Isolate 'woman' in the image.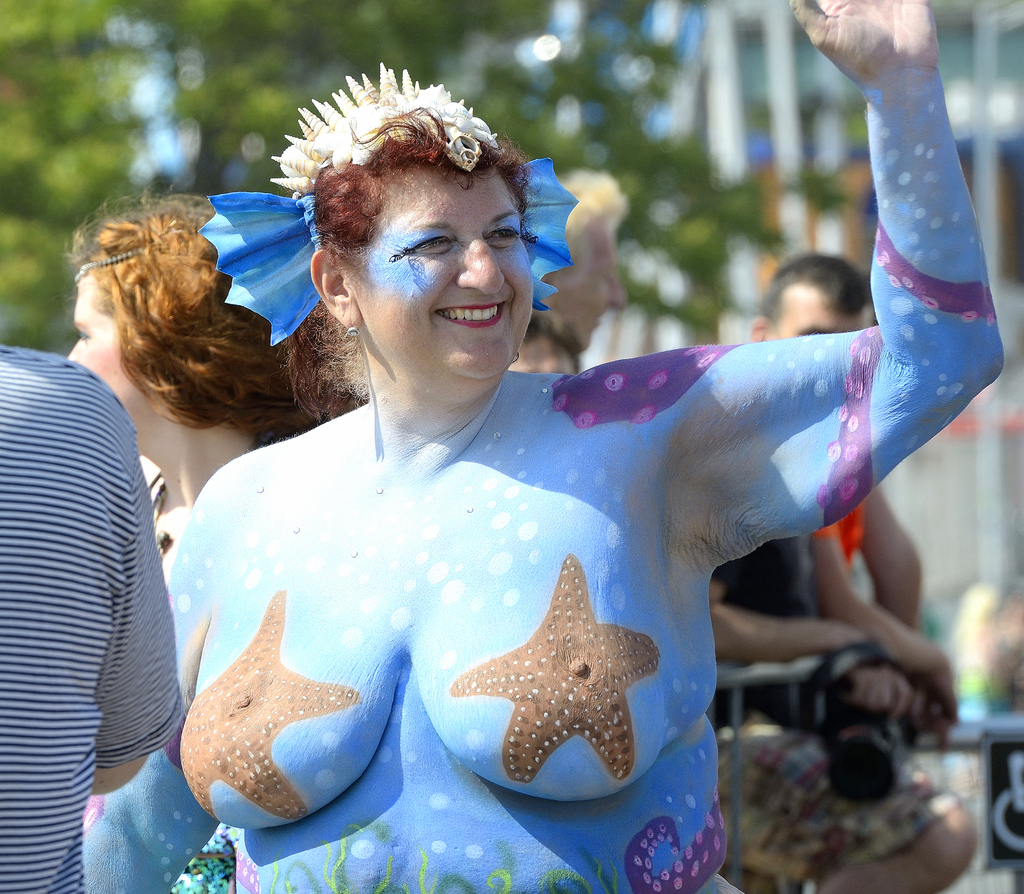
Isolated region: (x1=74, y1=0, x2=1005, y2=893).
